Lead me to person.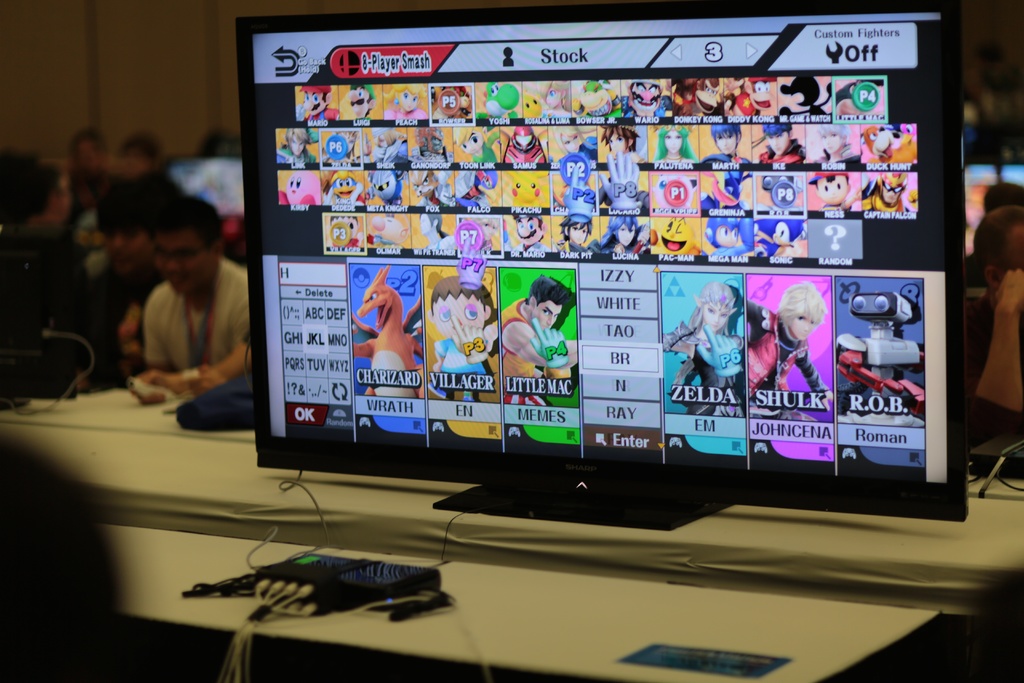
Lead to crop(705, 215, 753, 254).
